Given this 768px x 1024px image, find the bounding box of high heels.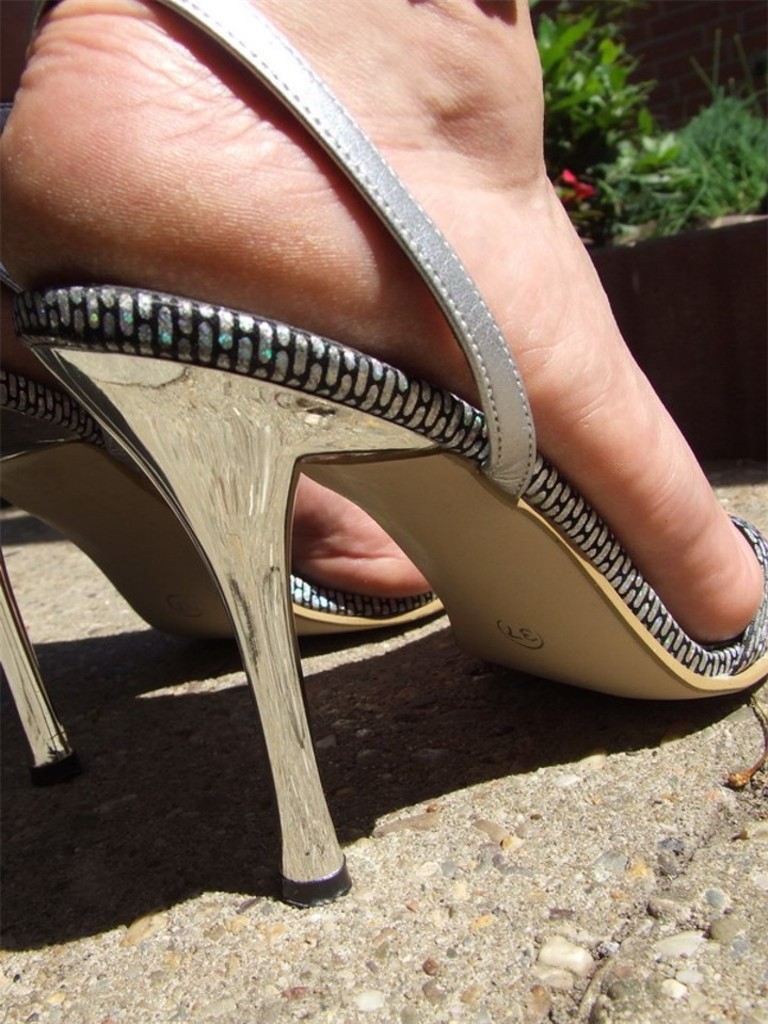
<box>0,366,444,787</box>.
